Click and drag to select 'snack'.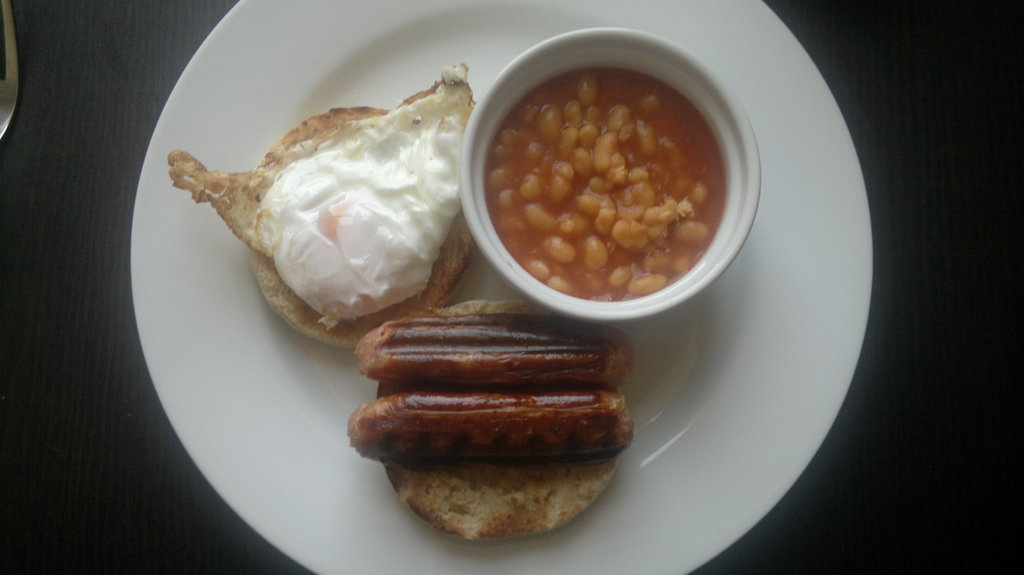
Selection: BBox(166, 57, 477, 354).
